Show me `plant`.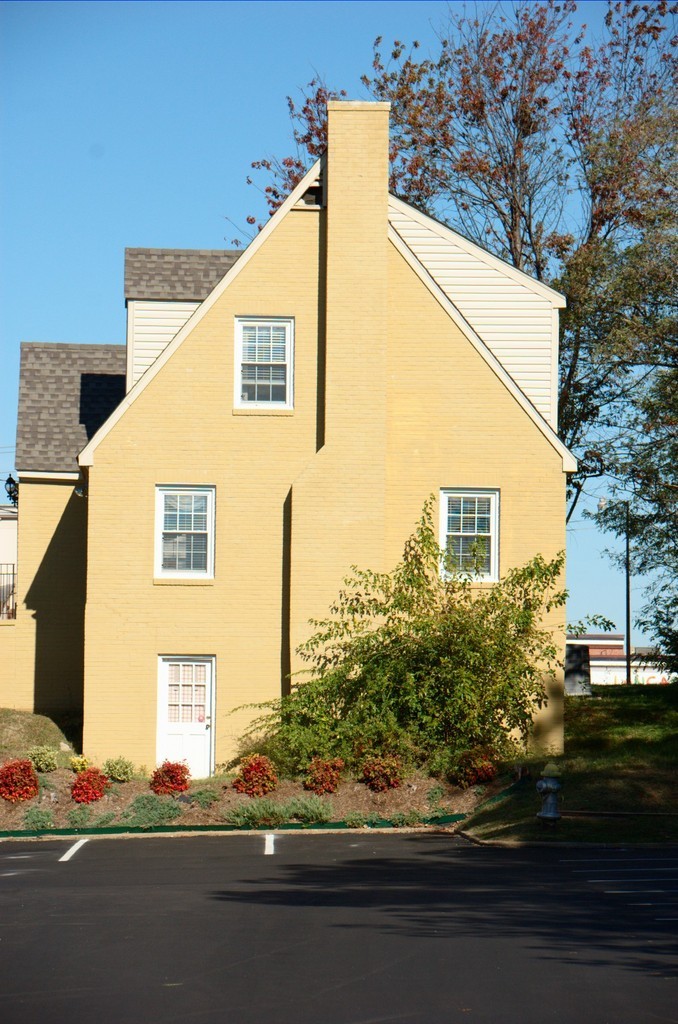
`plant` is here: [x1=0, y1=758, x2=41, y2=807].
